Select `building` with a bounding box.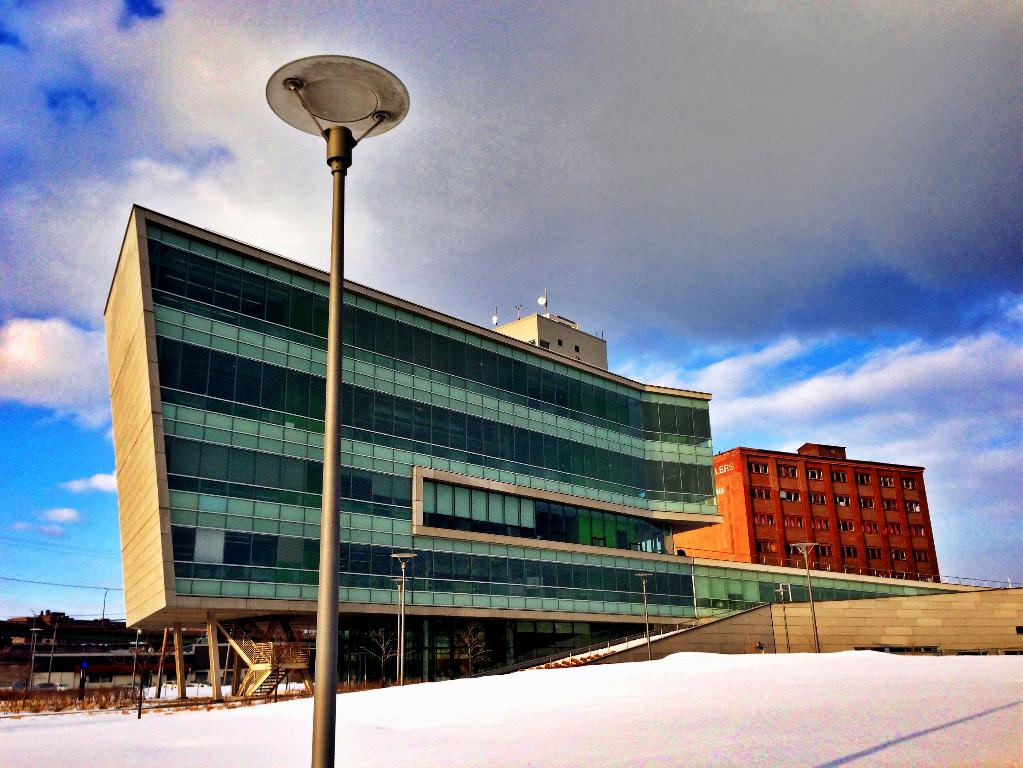
x1=101, y1=205, x2=1022, y2=707.
